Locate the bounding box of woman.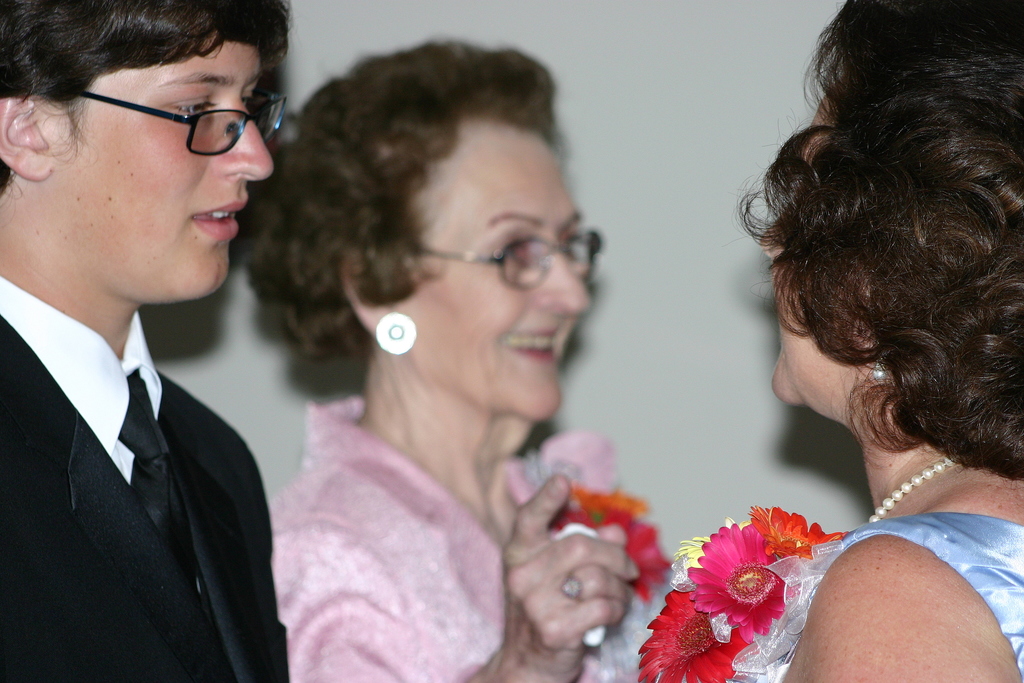
Bounding box: Rect(229, 35, 703, 682).
